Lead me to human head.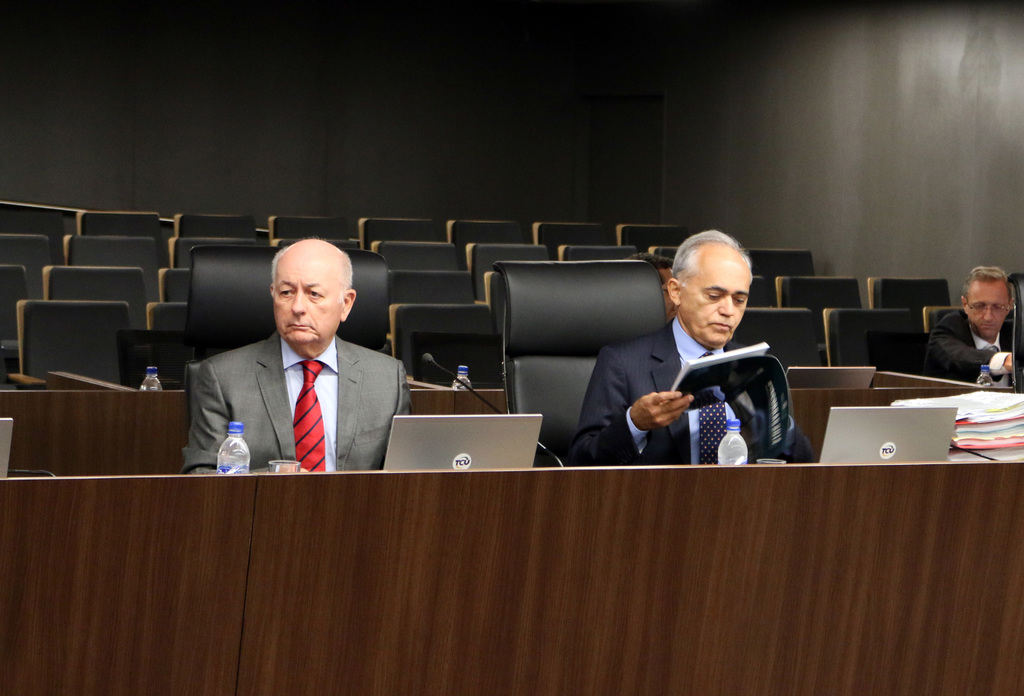
Lead to (667, 225, 758, 346).
